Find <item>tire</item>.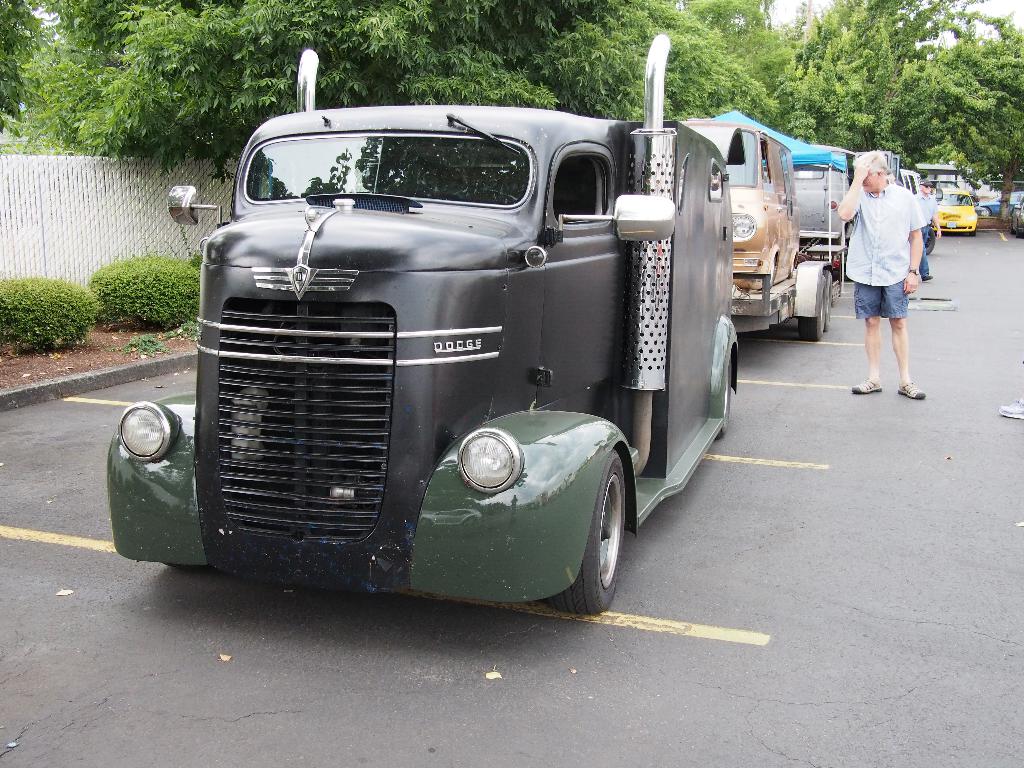
824 268 833 330.
